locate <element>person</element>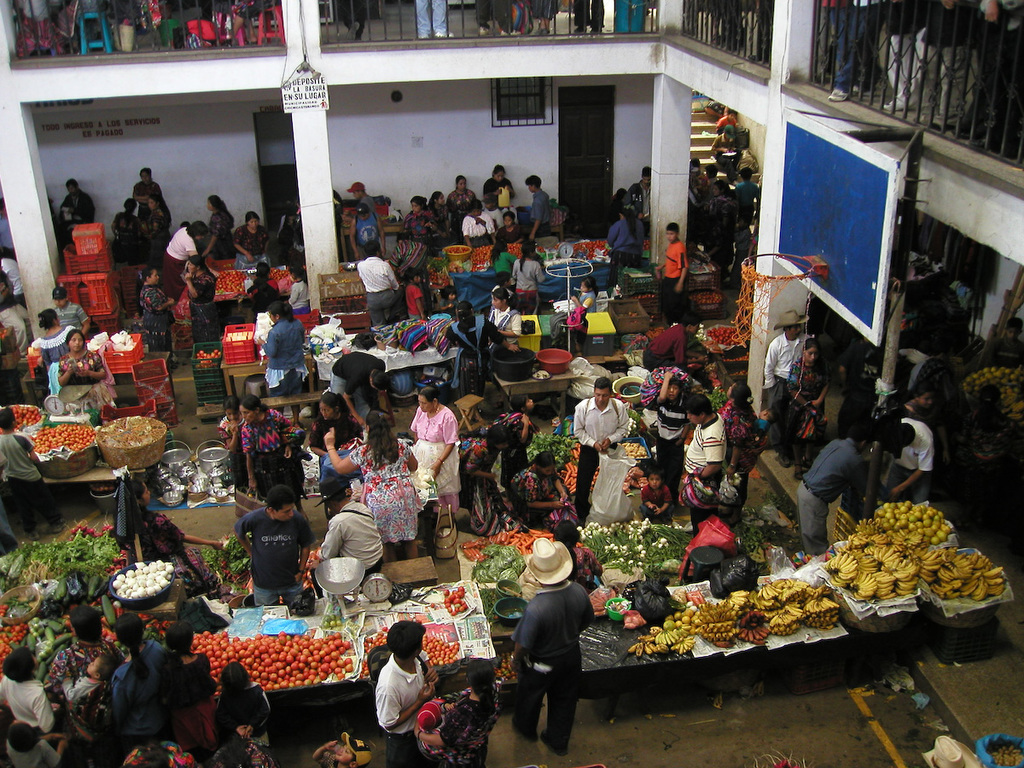
(574,373,631,522)
